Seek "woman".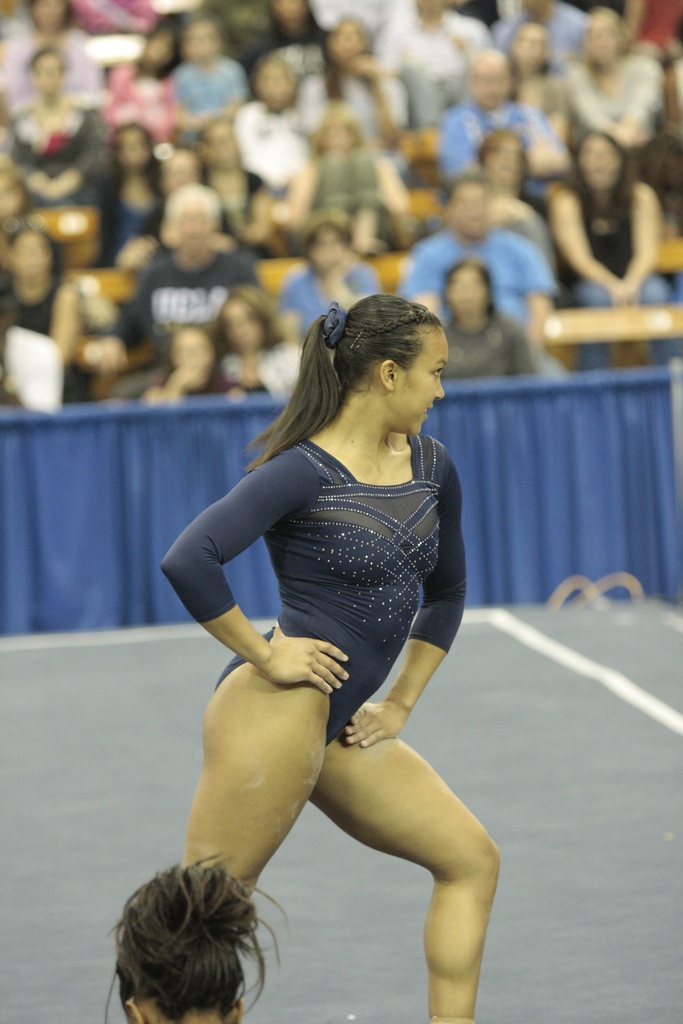
{"x1": 498, "y1": 20, "x2": 569, "y2": 138}.
